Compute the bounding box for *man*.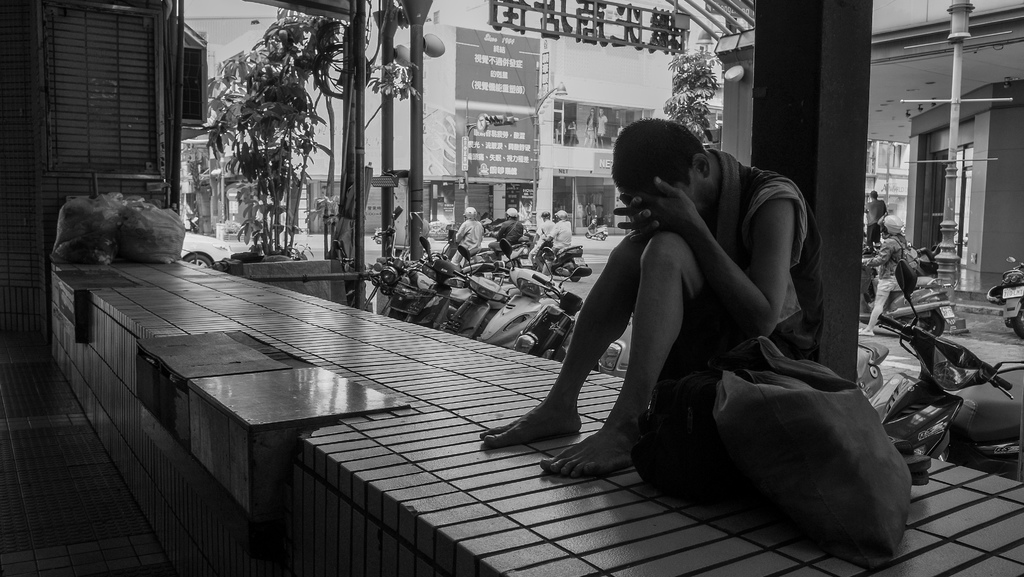
<box>548,207,573,259</box>.
